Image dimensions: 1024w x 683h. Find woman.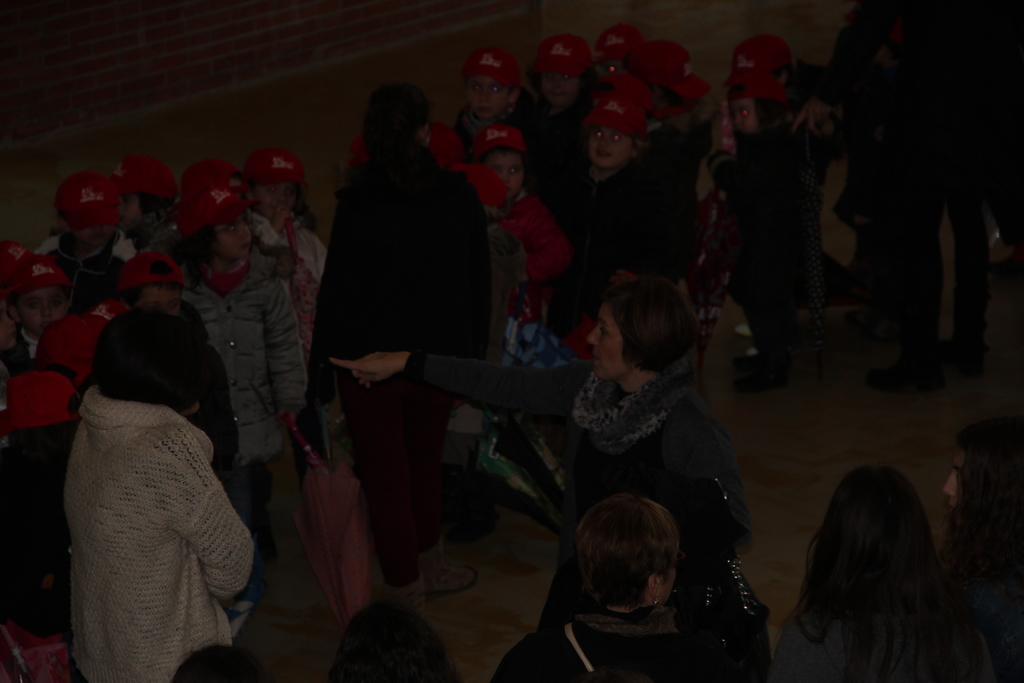
bbox=[325, 270, 775, 673].
